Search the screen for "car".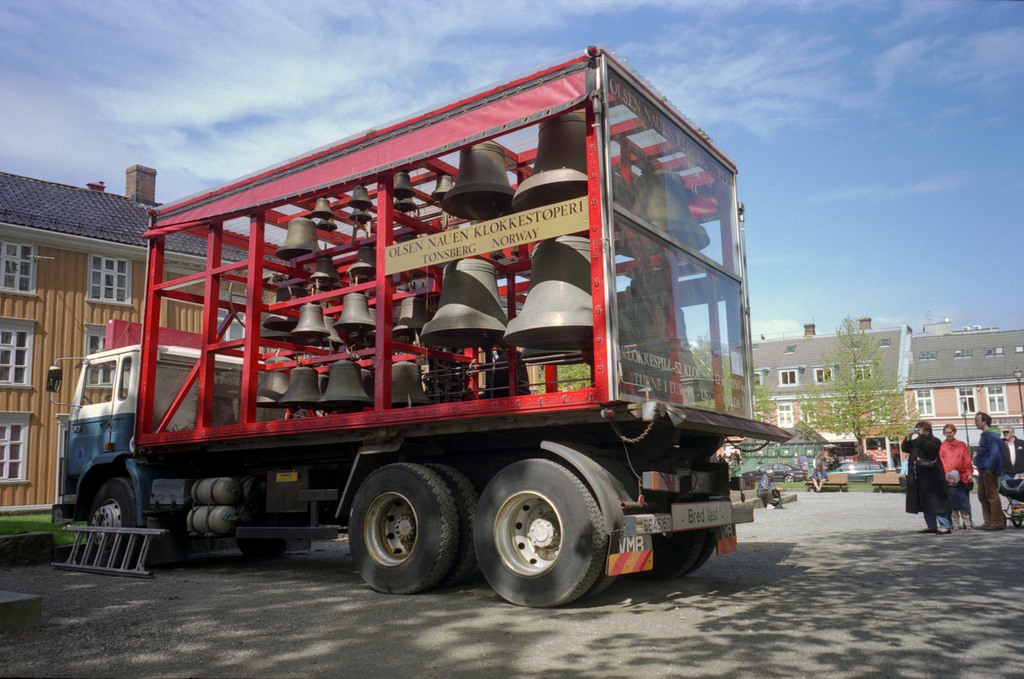
Found at region(830, 458, 880, 480).
